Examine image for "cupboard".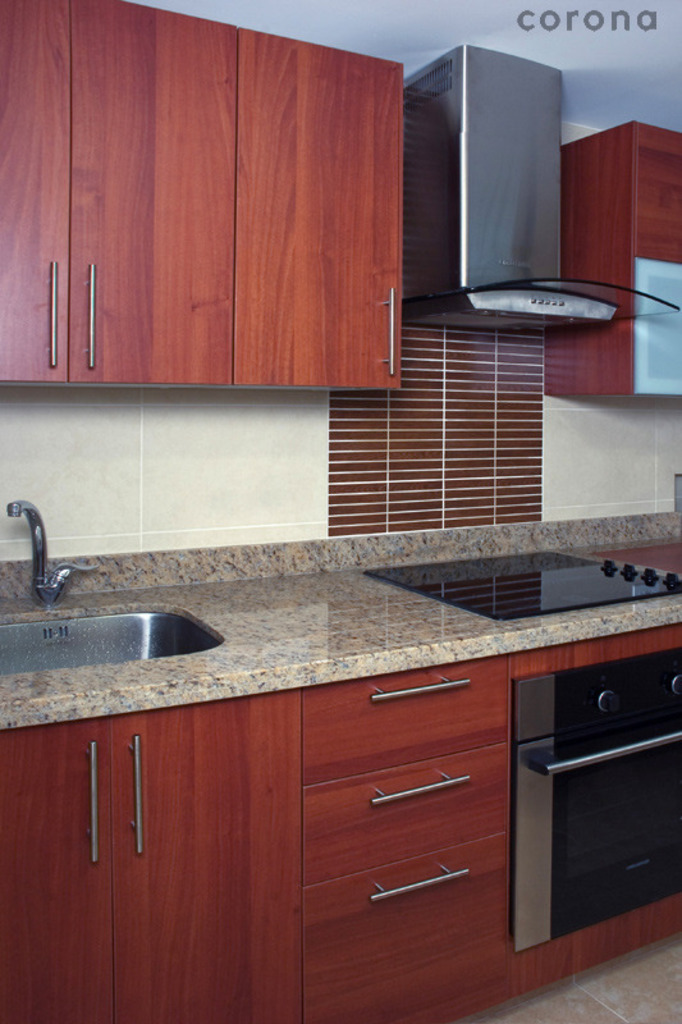
Examination result: select_region(0, 625, 677, 1023).
